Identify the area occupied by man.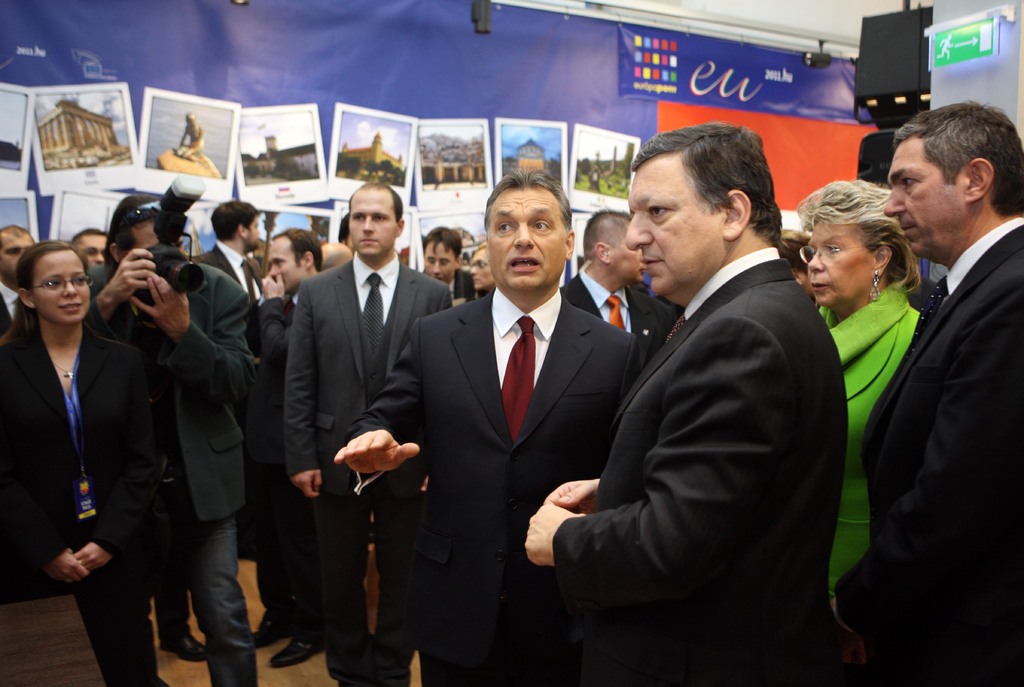
Area: [522,114,847,686].
